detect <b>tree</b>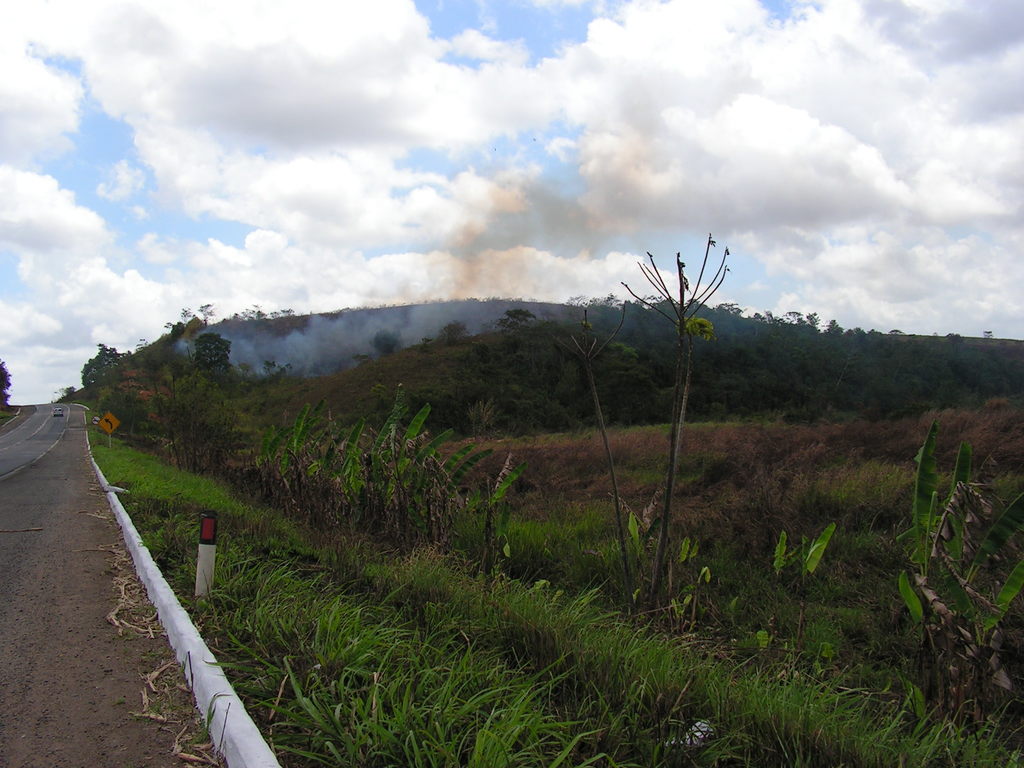
bbox=(80, 338, 131, 392)
